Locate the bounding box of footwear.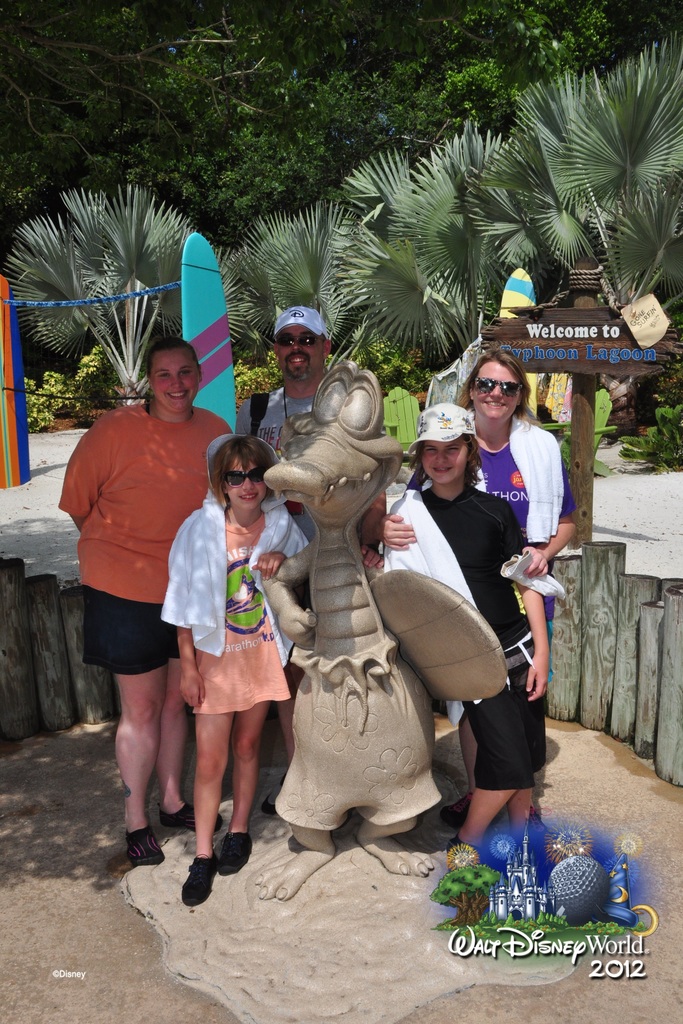
Bounding box: x1=448, y1=835, x2=479, y2=875.
